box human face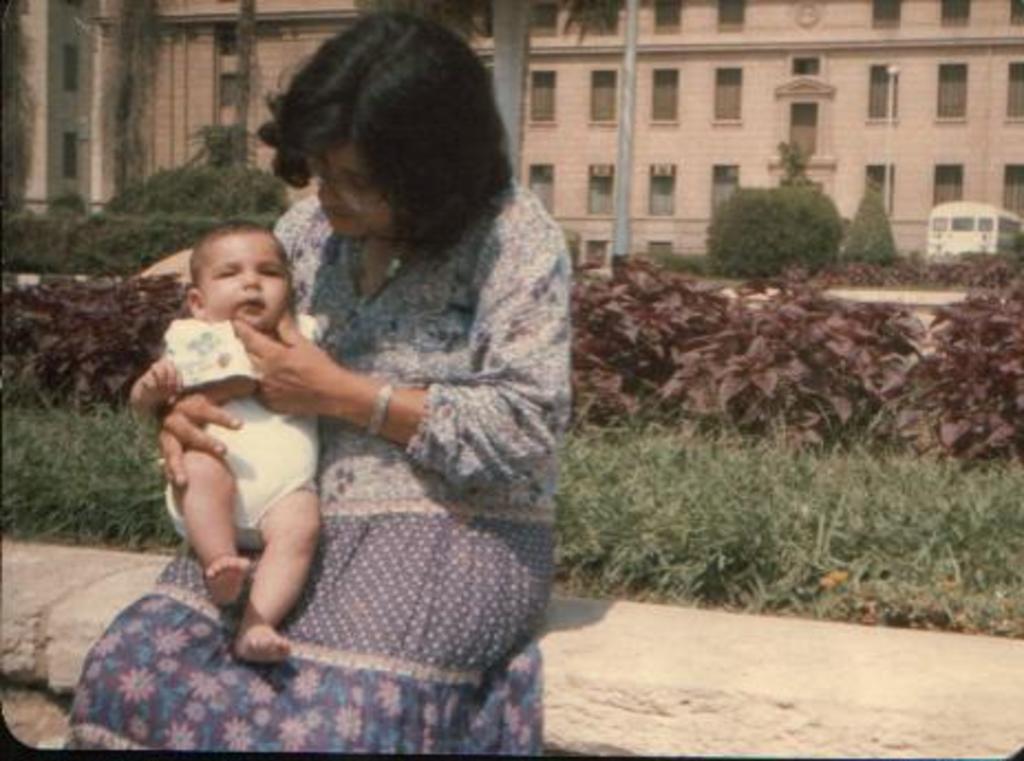
{"left": 309, "top": 148, "right": 395, "bottom": 238}
